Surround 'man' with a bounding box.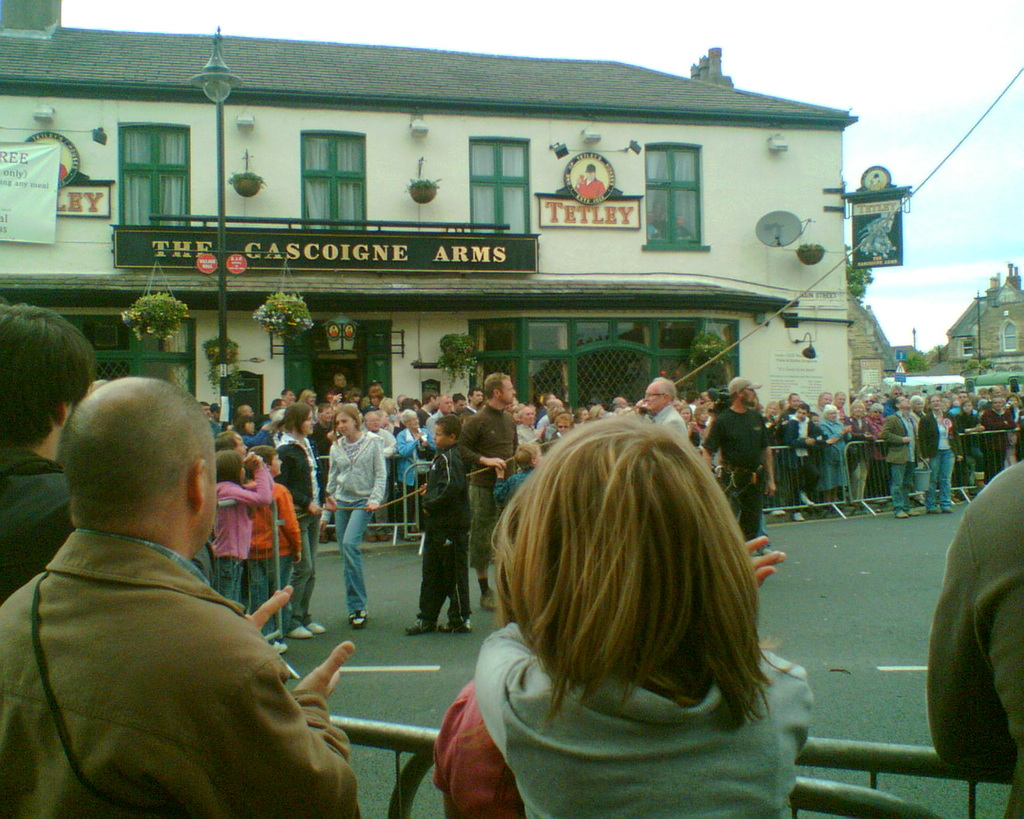
[x1=425, y1=391, x2=454, y2=429].
